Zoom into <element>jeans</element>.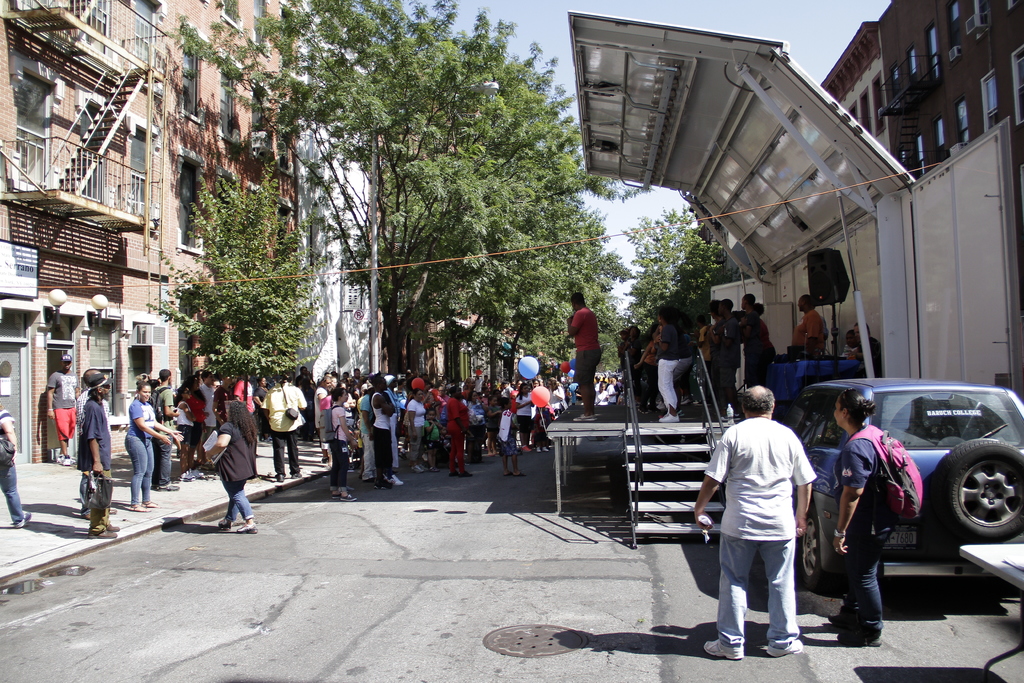
Zoom target: (left=659, top=358, right=681, bottom=415).
